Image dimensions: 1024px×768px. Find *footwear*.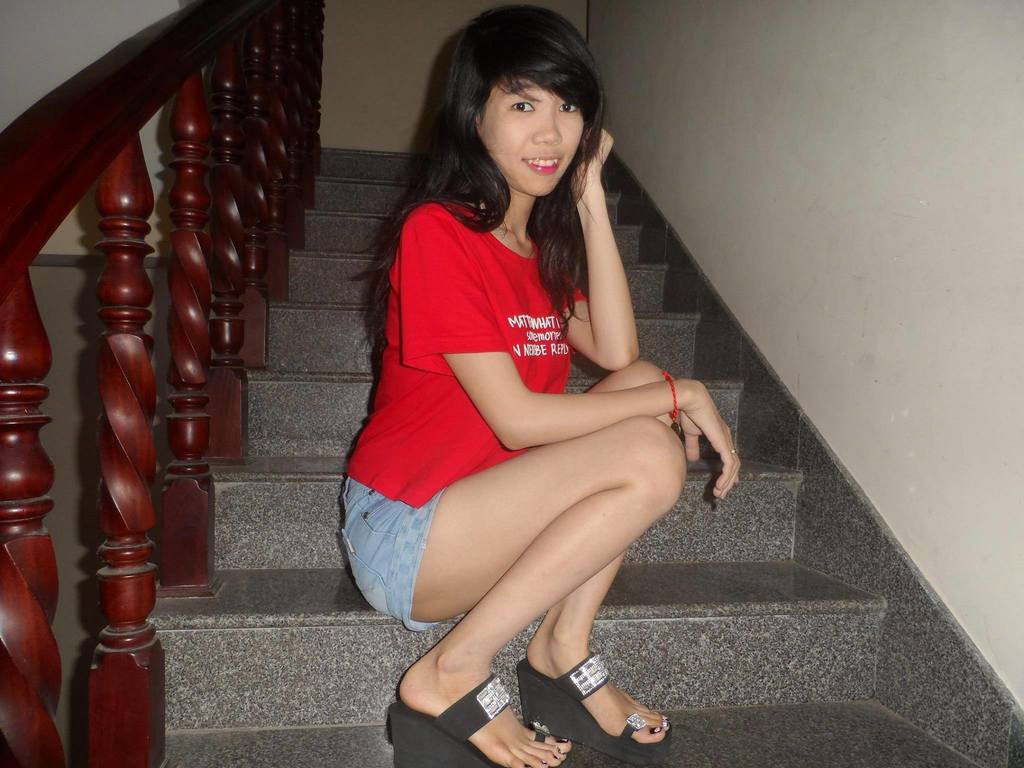
box=[516, 653, 672, 756].
